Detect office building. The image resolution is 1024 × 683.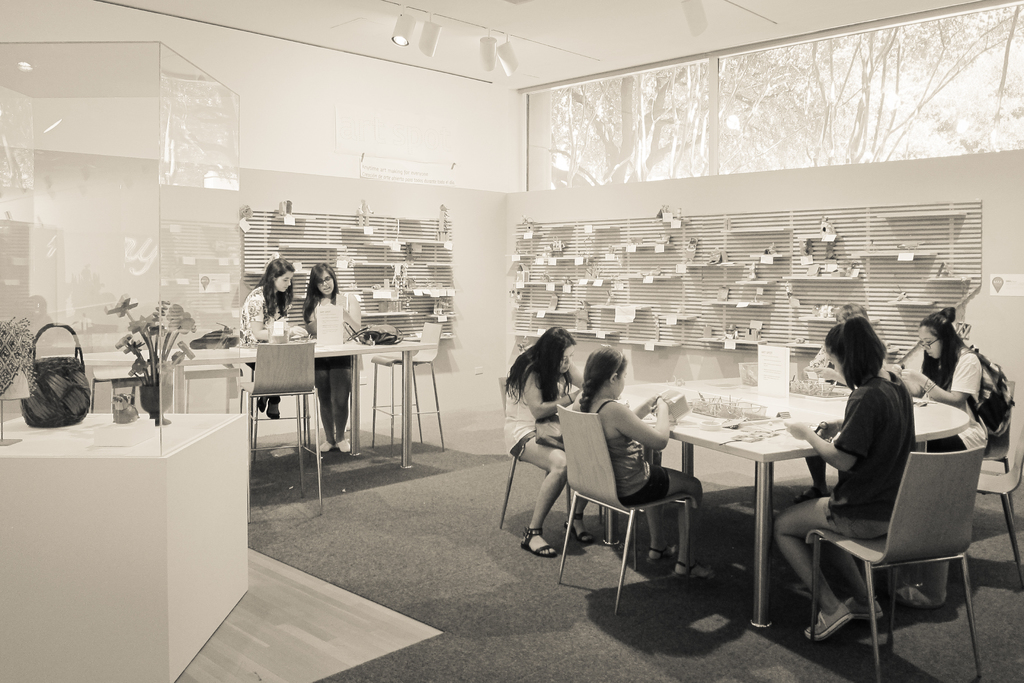
<region>43, 42, 964, 636</region>.
